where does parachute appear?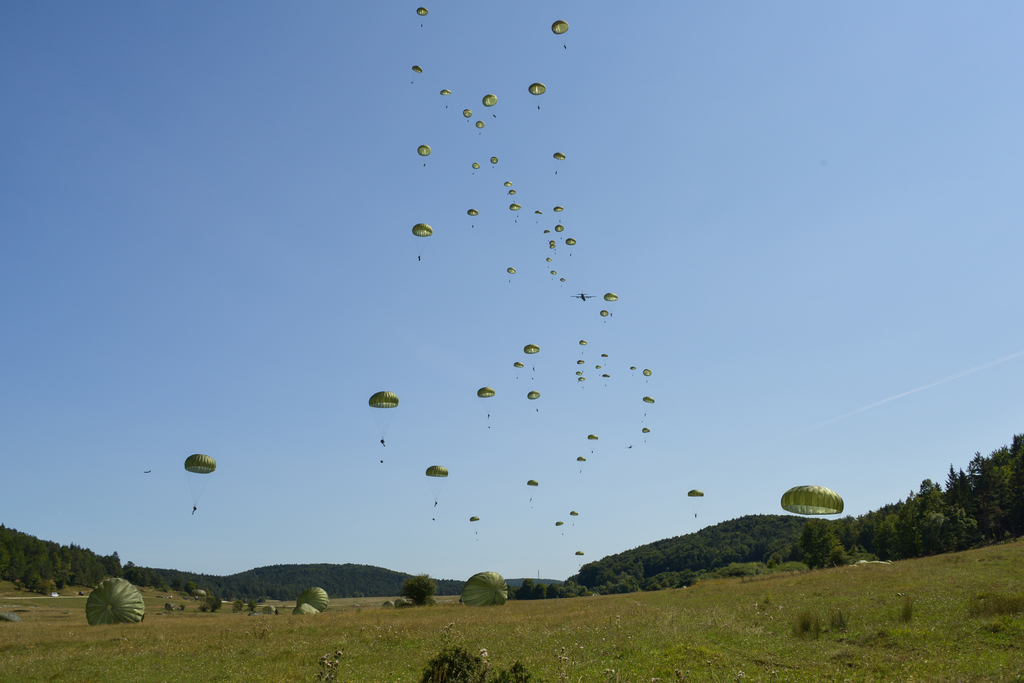
Appears at x1=549, y1=239, x2=554, y2=256.
